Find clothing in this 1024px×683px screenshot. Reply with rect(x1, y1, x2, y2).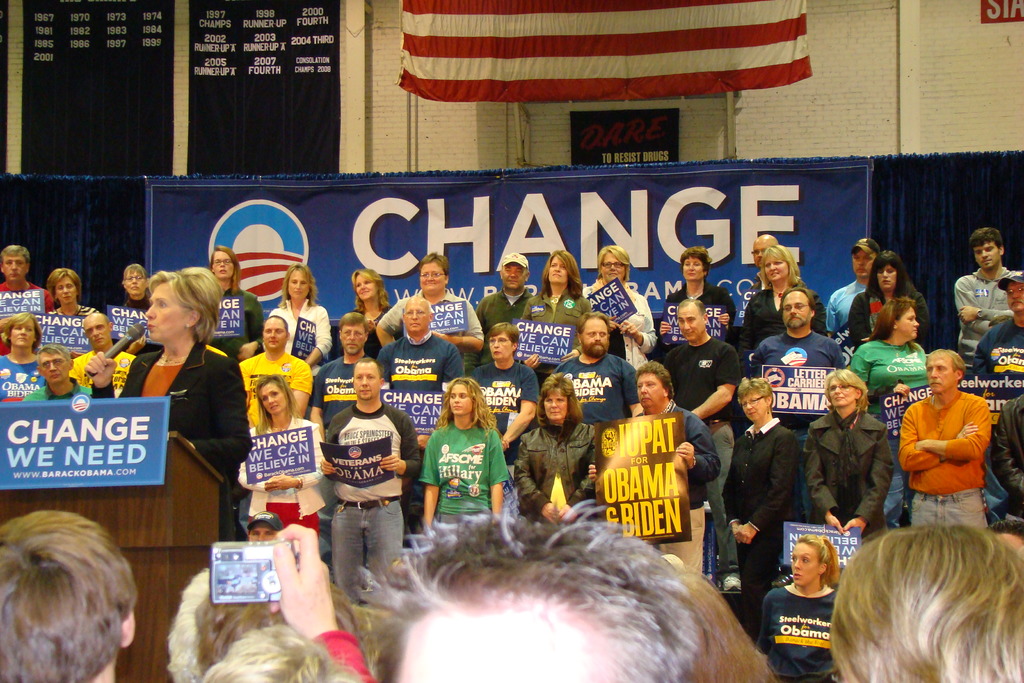
rect(996, 388, 1023, 512).
